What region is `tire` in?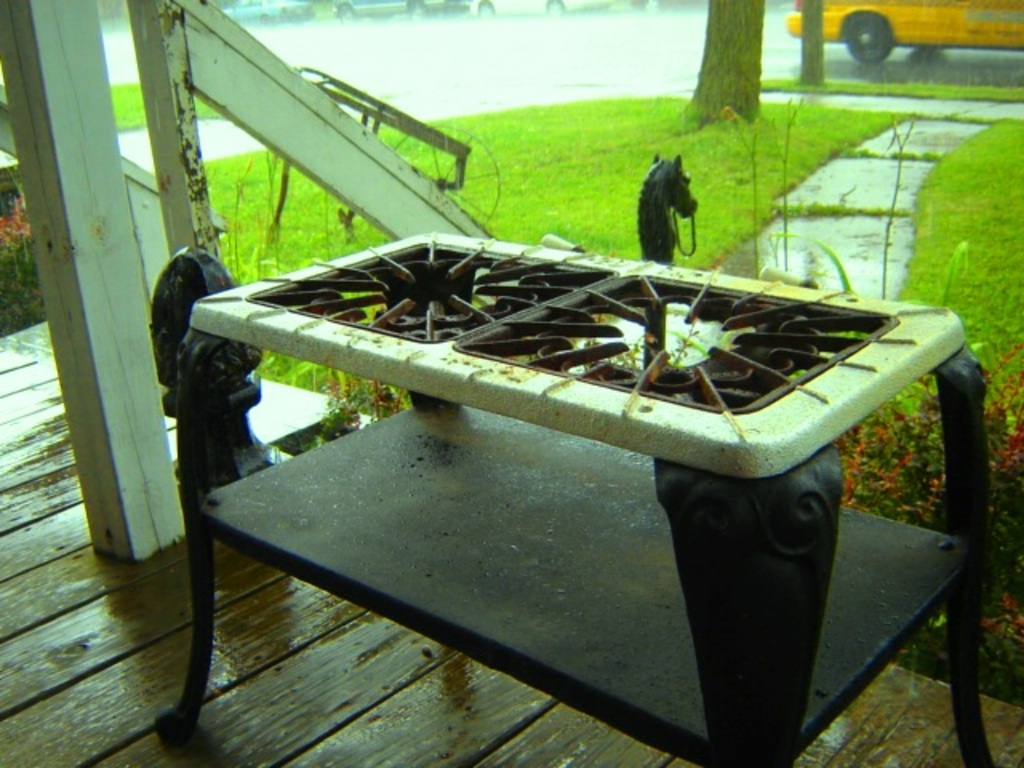
338 0 362 24.
